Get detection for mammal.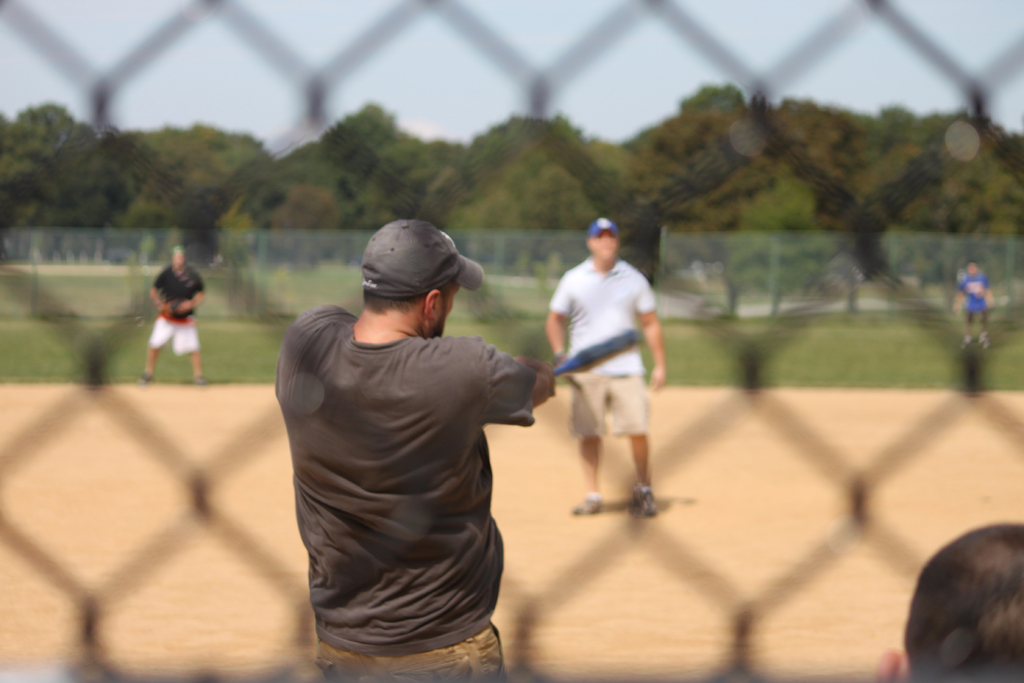
Detection: box(874, 522, 1023, 682).
